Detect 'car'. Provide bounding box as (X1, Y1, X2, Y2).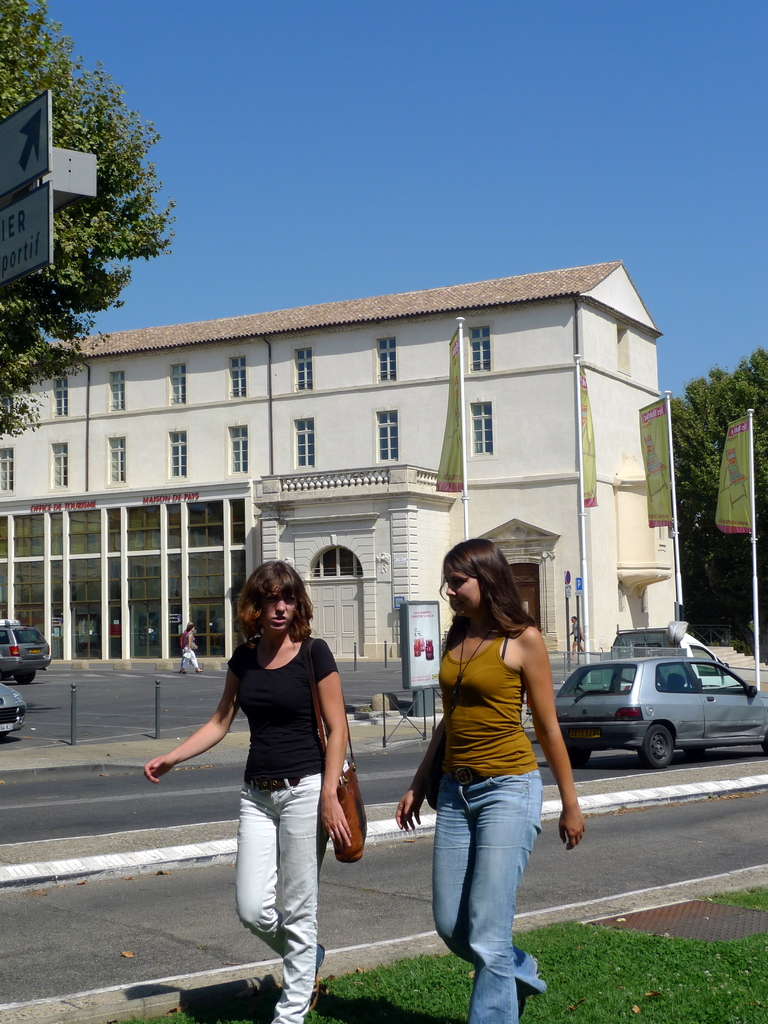
(542, 650, 767, 767).
